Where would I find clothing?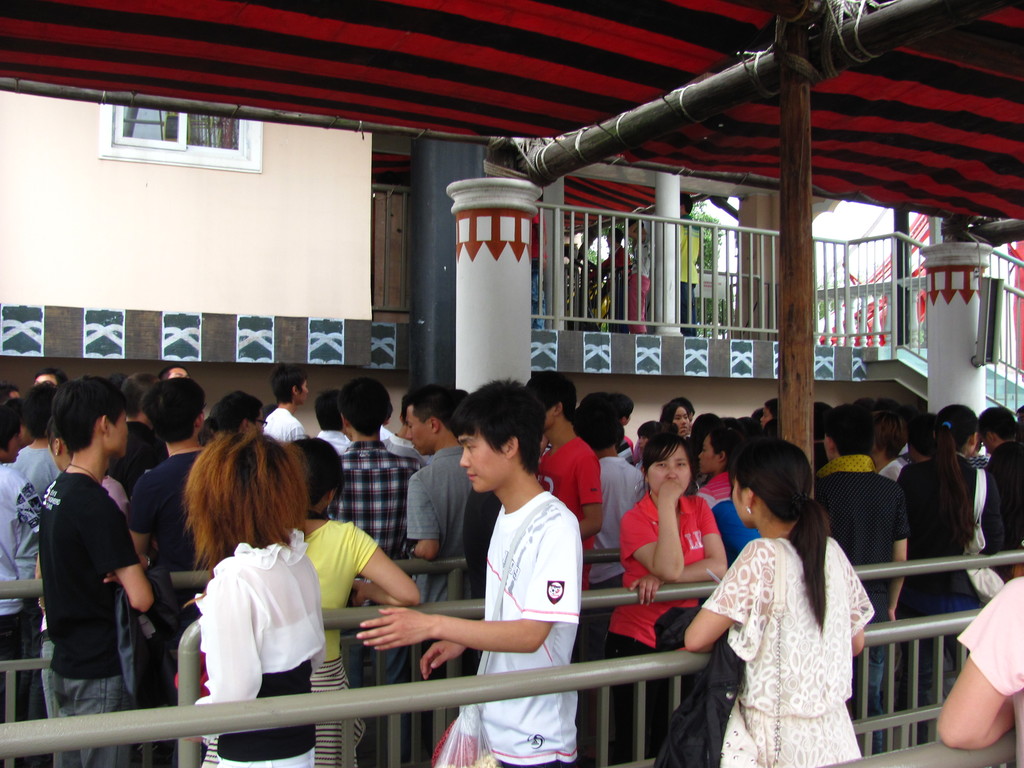
At 10:440:68:498.
